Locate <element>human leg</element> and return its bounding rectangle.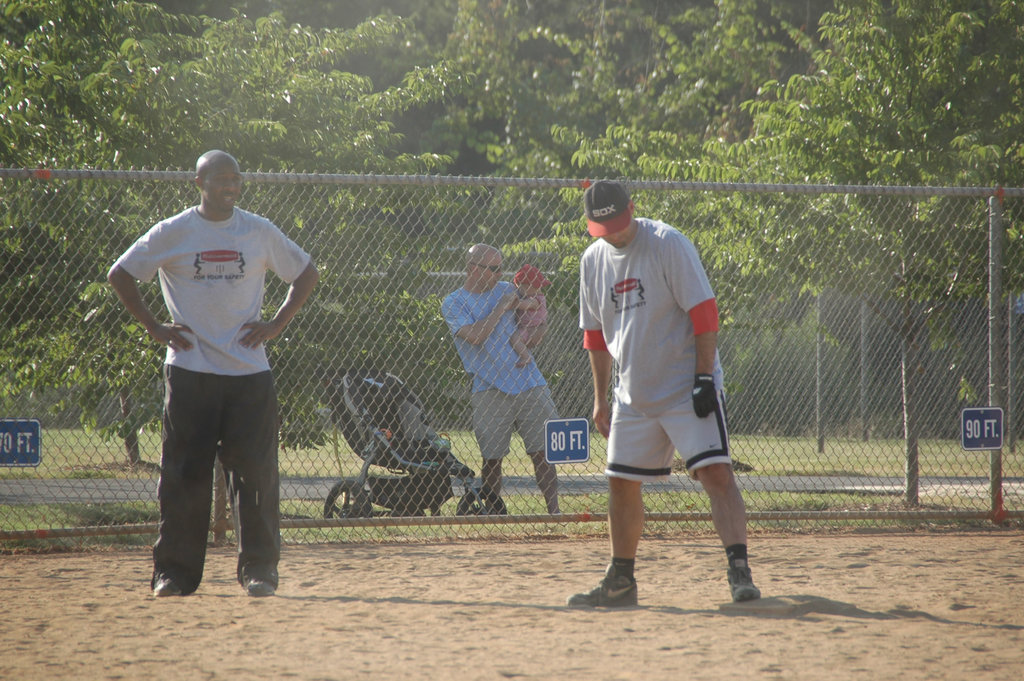
box(475, 391, 523, 495).
